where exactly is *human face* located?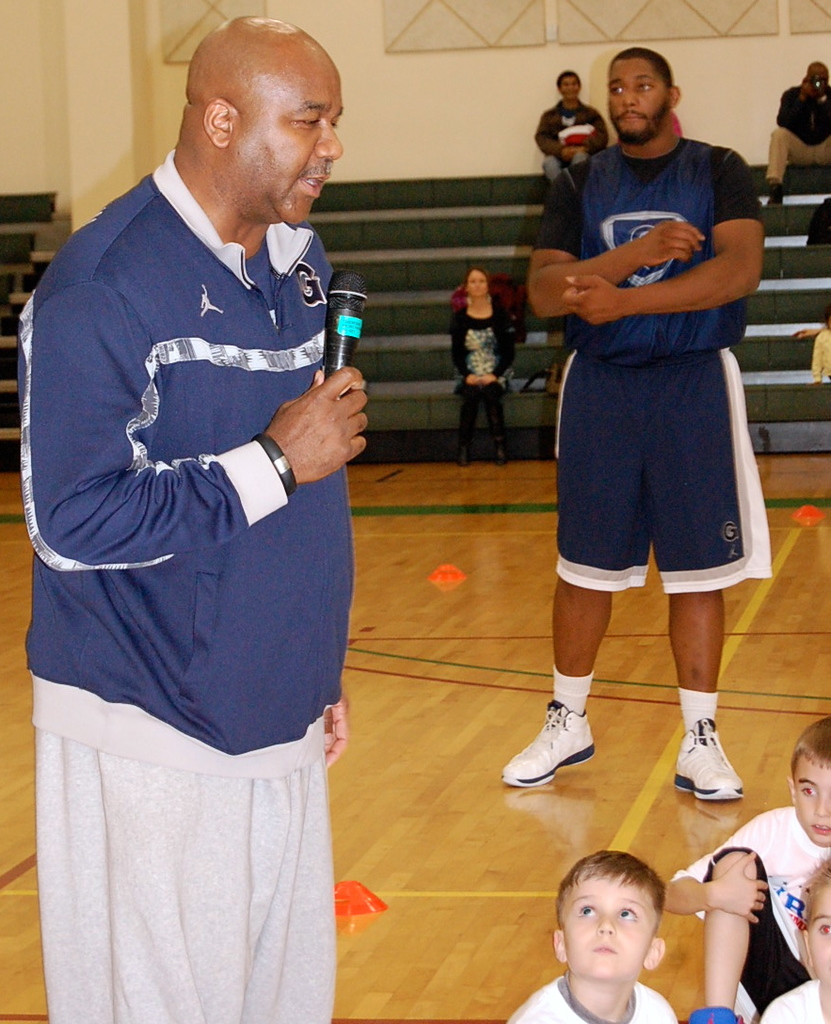
Its bounding box is rect(238, 68, 344, 228).
